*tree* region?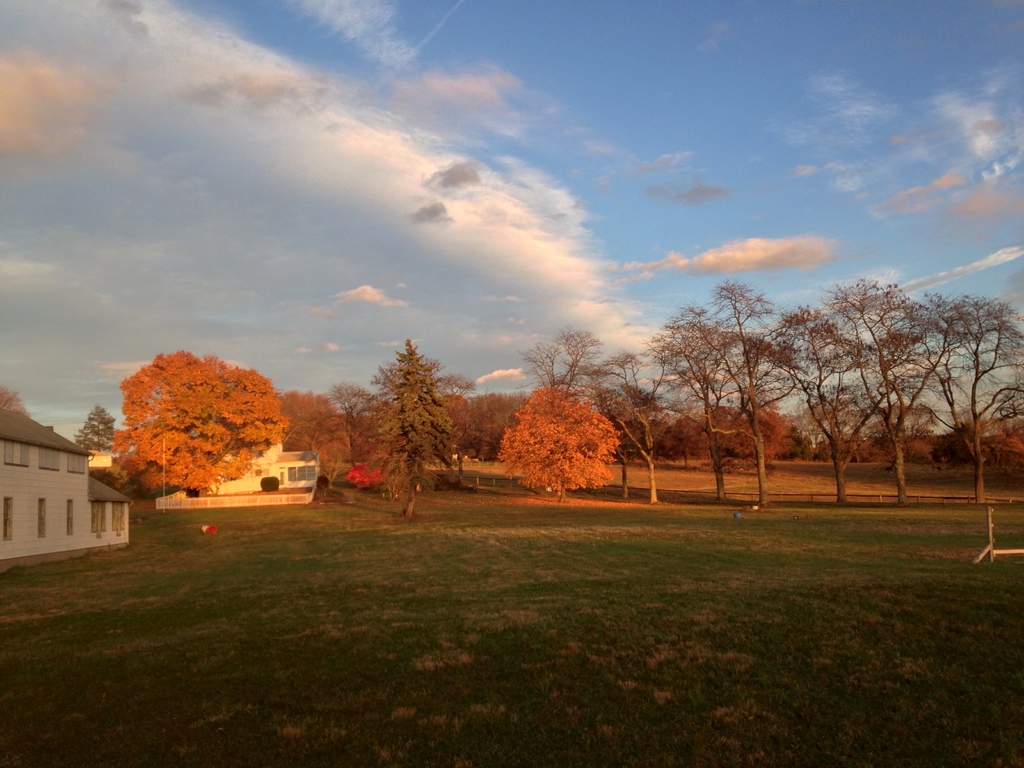
(left=97, top=331, right=295, bottom=504)
